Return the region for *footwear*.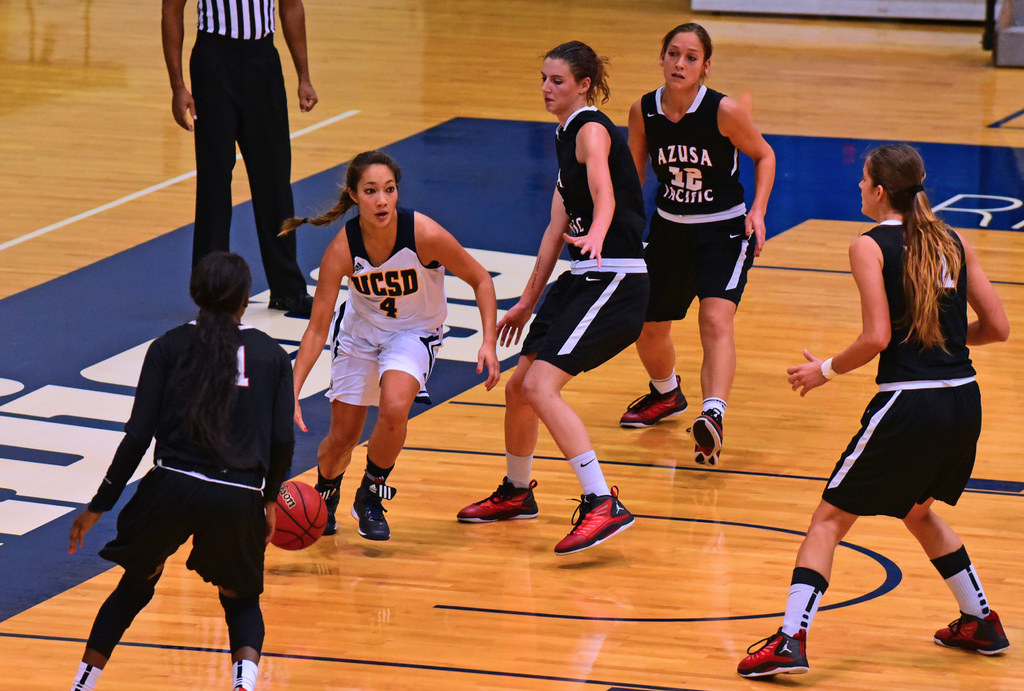
rect(687, 413, 735, 469).
